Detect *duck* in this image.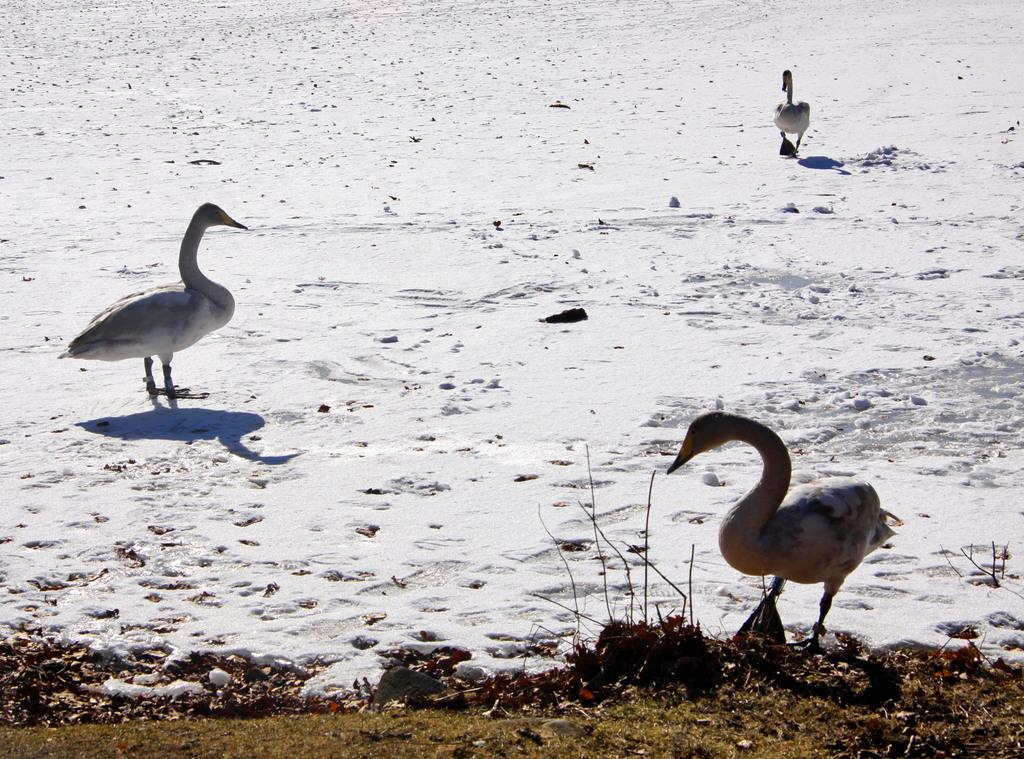
Detection: {"left": 681, "top": 401, "right": 919, "bottom": 649}.
